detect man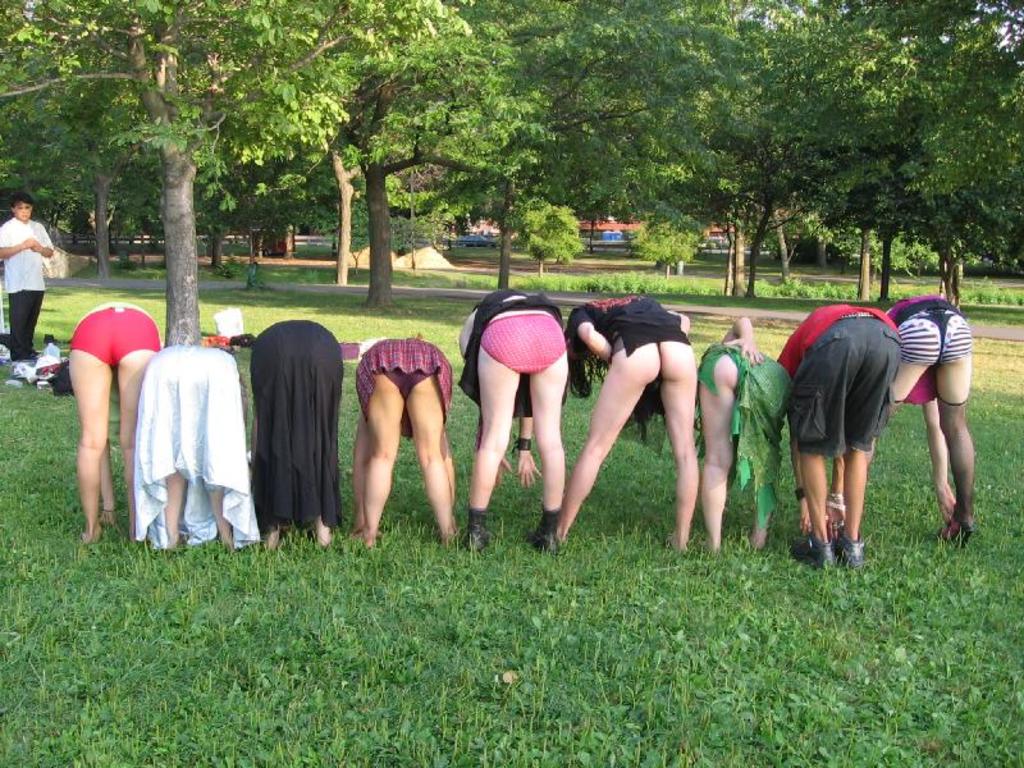
<box>0,188,54,389</box>
